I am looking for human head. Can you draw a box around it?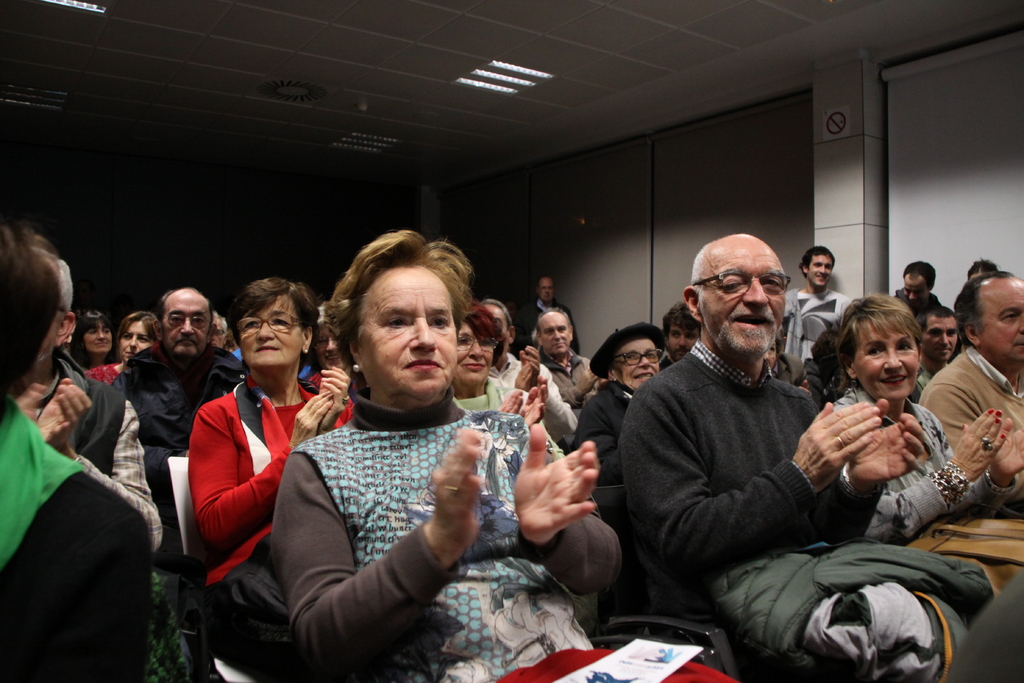
Sure, the bounding box is 325 236 474 406.
